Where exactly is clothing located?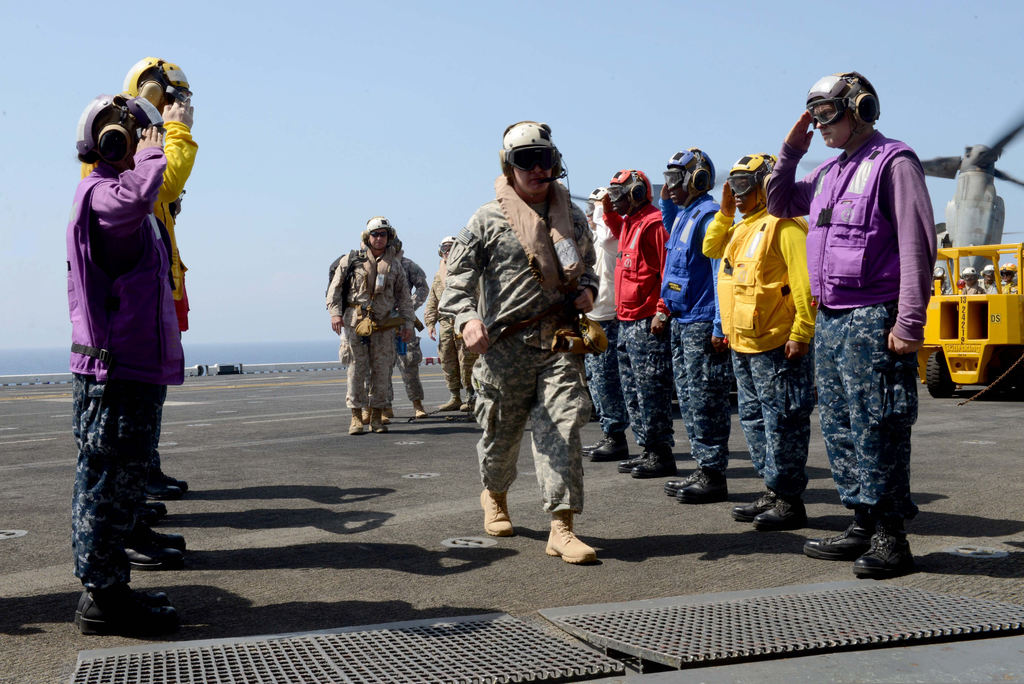
Its bounding box is <region>76, 136, 175, 582</region>.
